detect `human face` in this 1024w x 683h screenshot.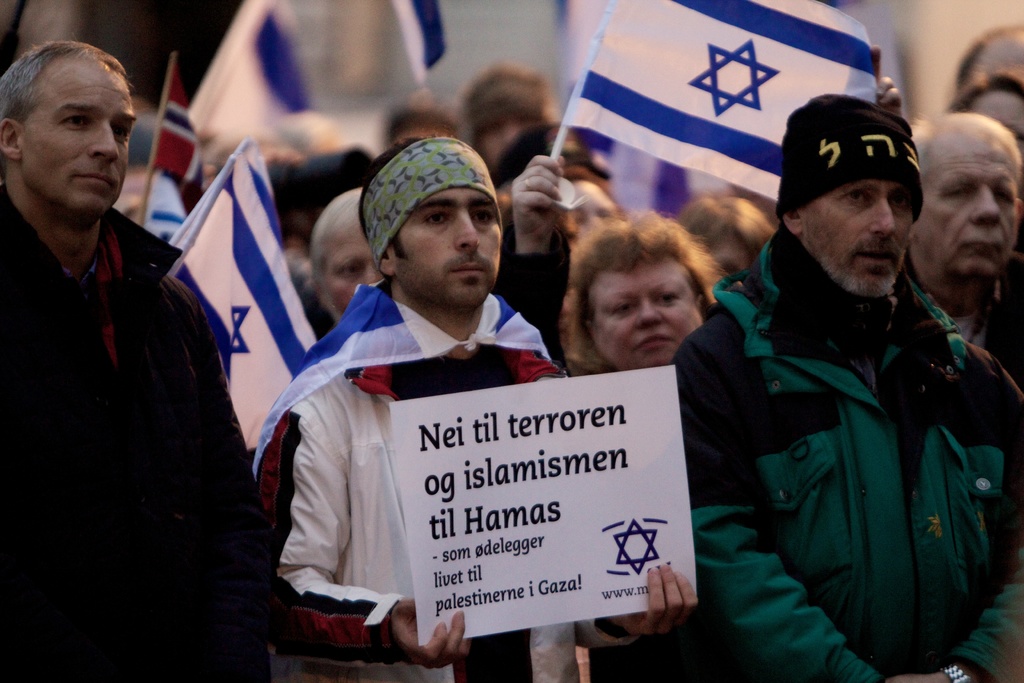
Detection: 402/183/504/318.
